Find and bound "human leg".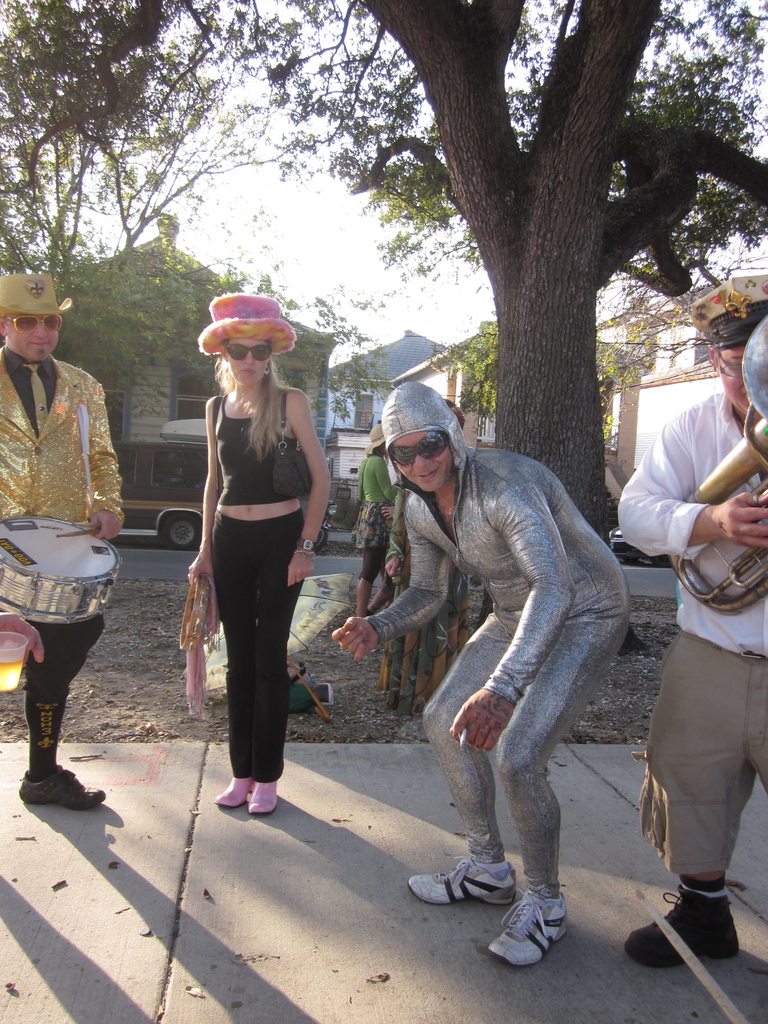
Bound: 404,592,546,908.
